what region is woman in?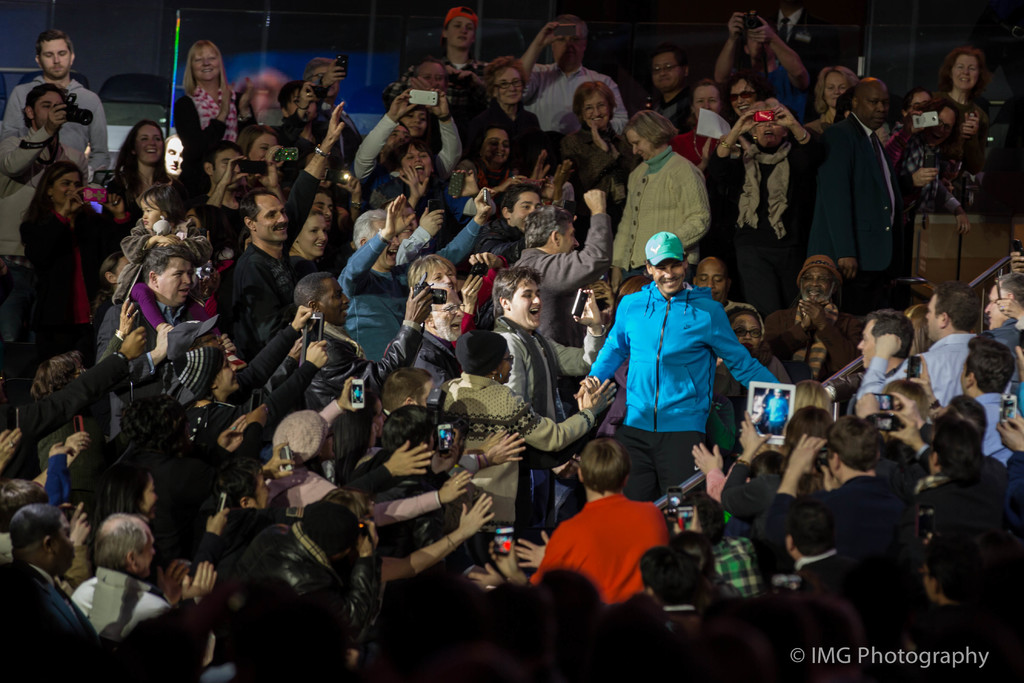
<bbox>411, 252, 502, 342</bbox>.
